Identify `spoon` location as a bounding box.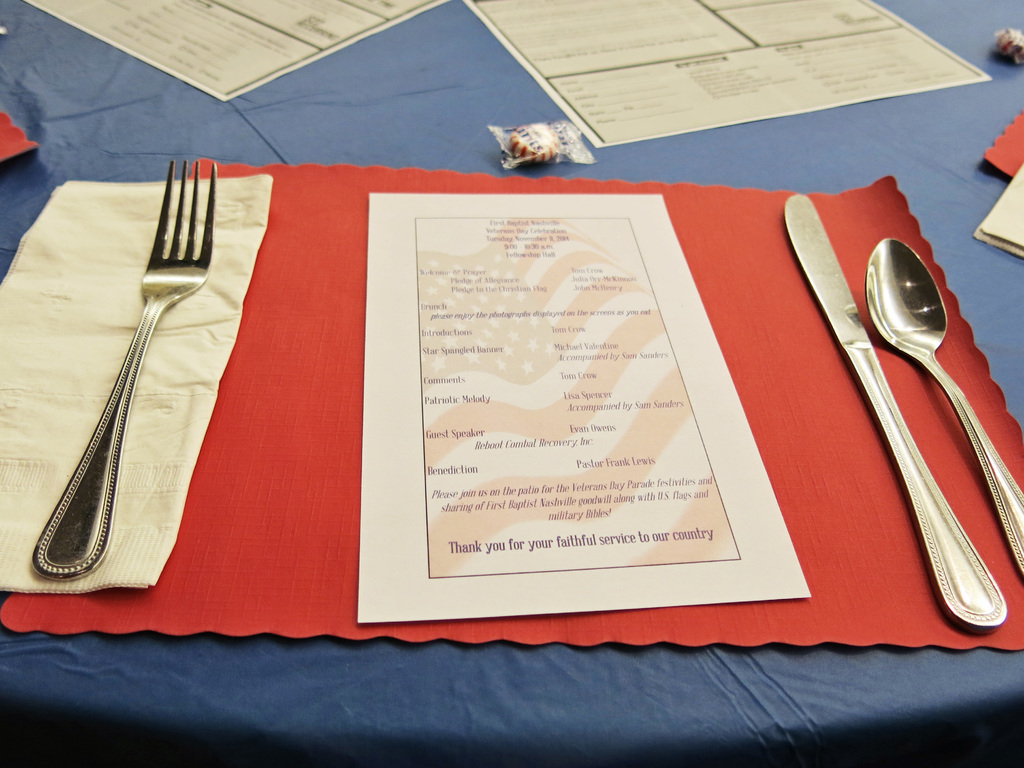
<region>865, 237, 1023, 577</region>.
